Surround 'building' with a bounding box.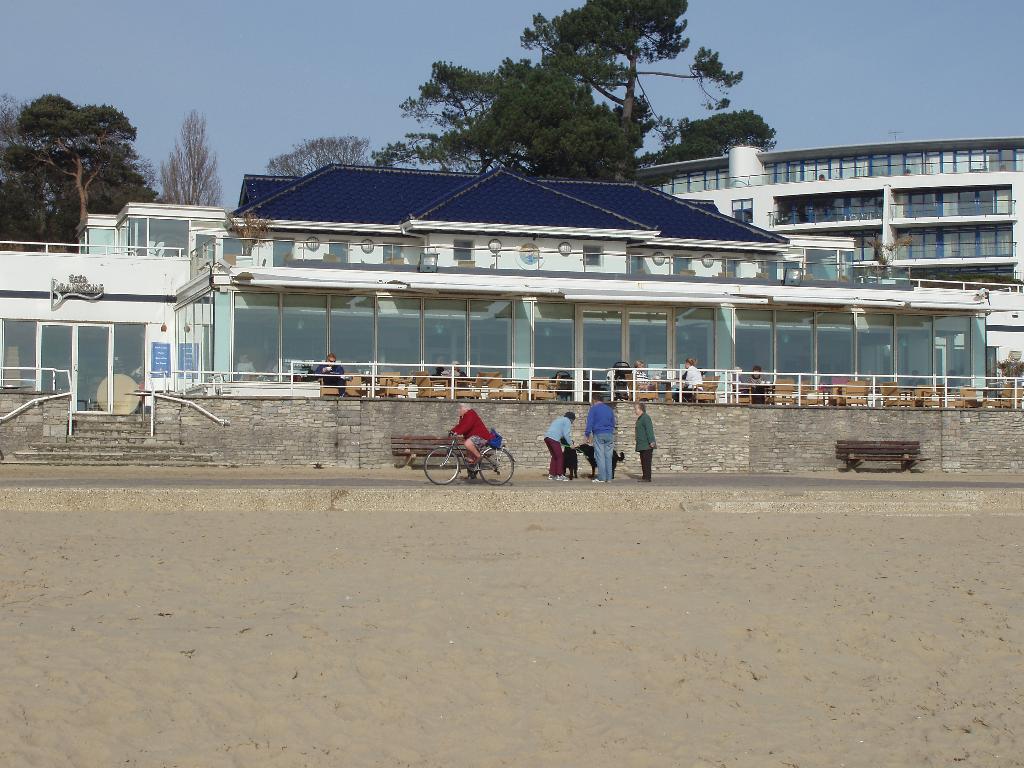
bbox=[633, 145, 1023, 287].
